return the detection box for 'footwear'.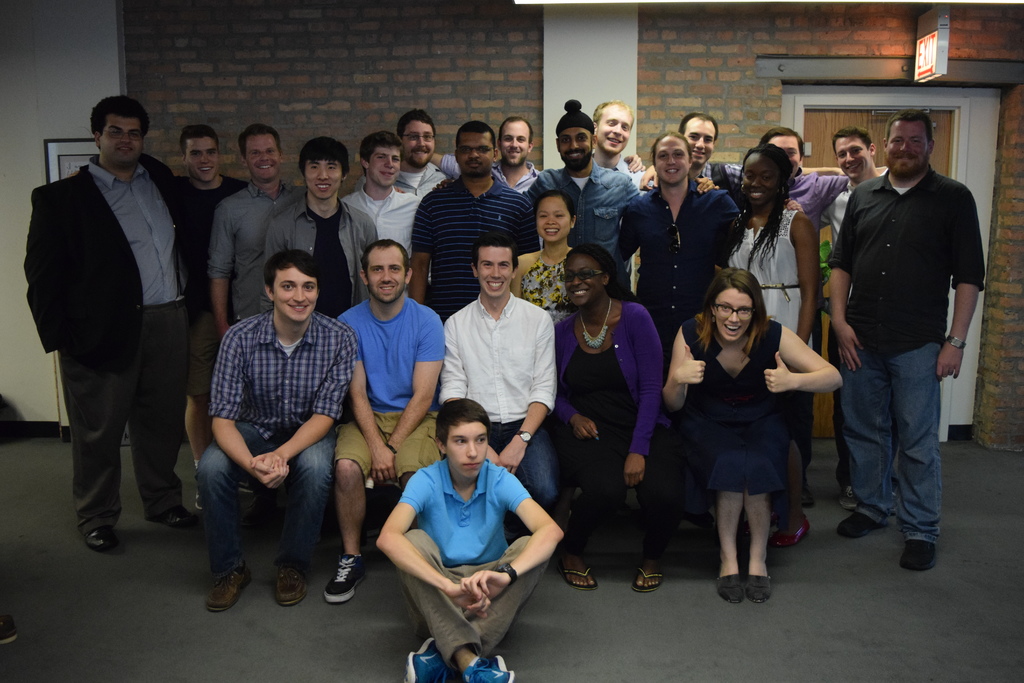
(x1=841, y1=484, x2=856, y2=508).
